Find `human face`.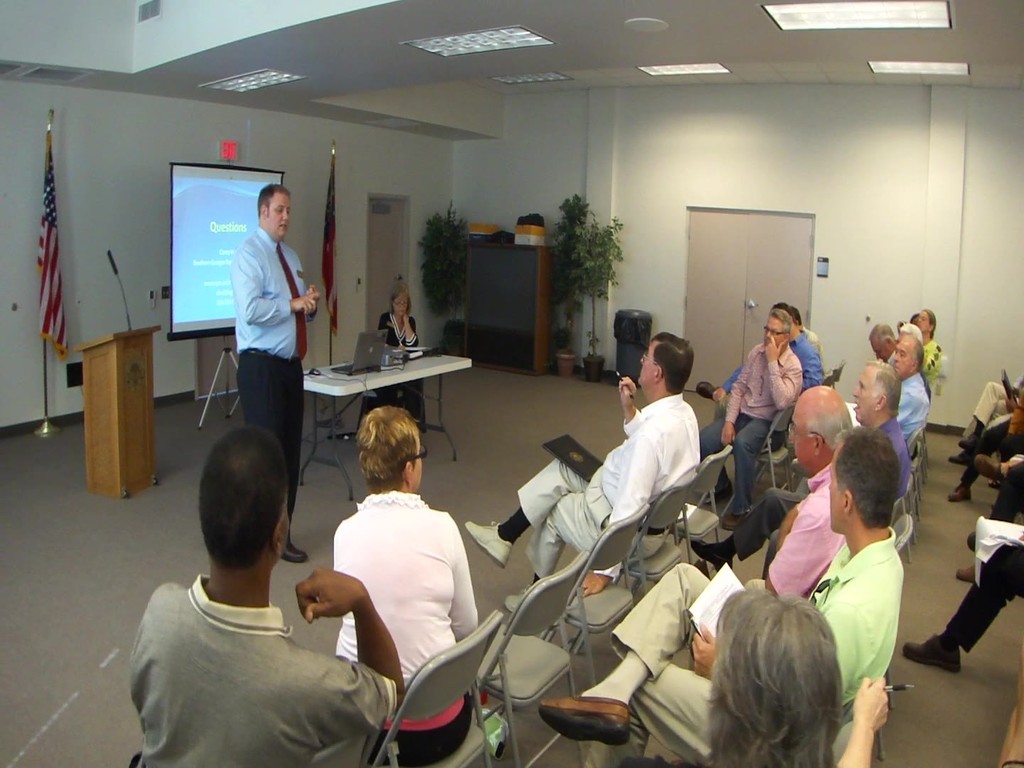
765 319 784 349.
